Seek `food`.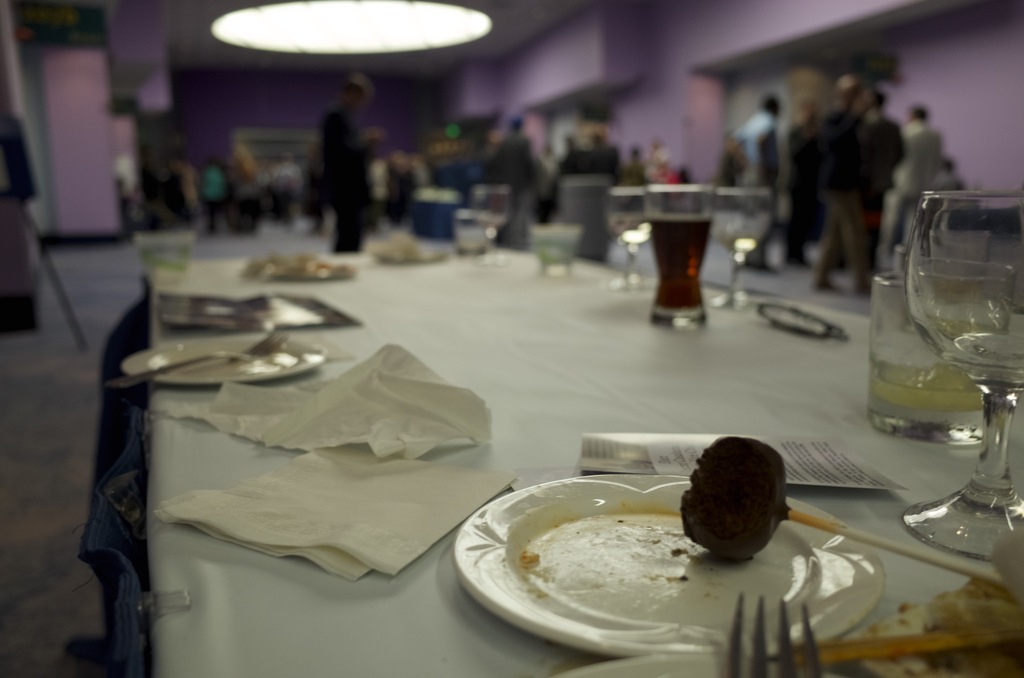
{"x1": 682, "y1": 438, "x2": 794, "y2": 561}.
